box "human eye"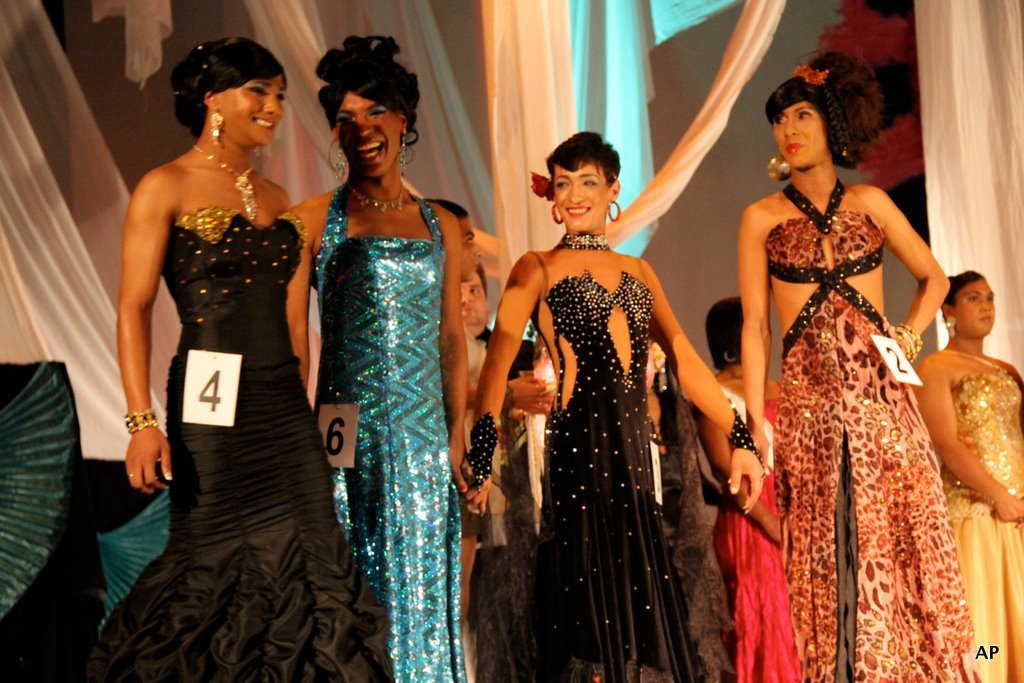
551:179:571:192
